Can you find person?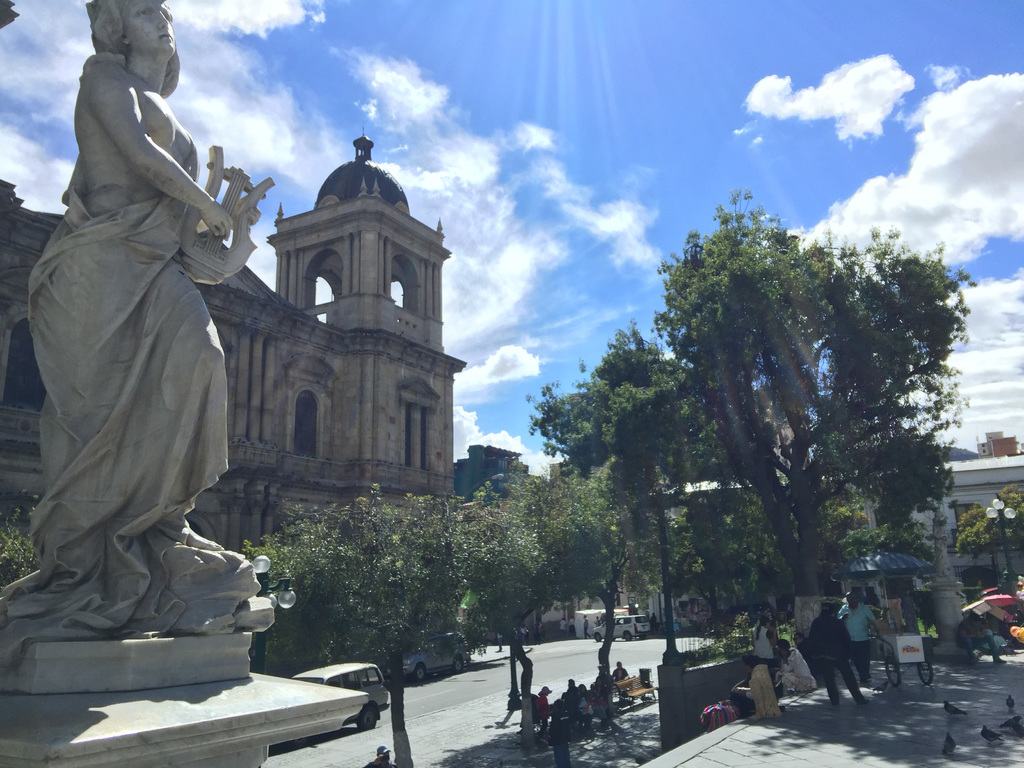
Yes, bounding box: Rect(538, 685, 547, 730).
